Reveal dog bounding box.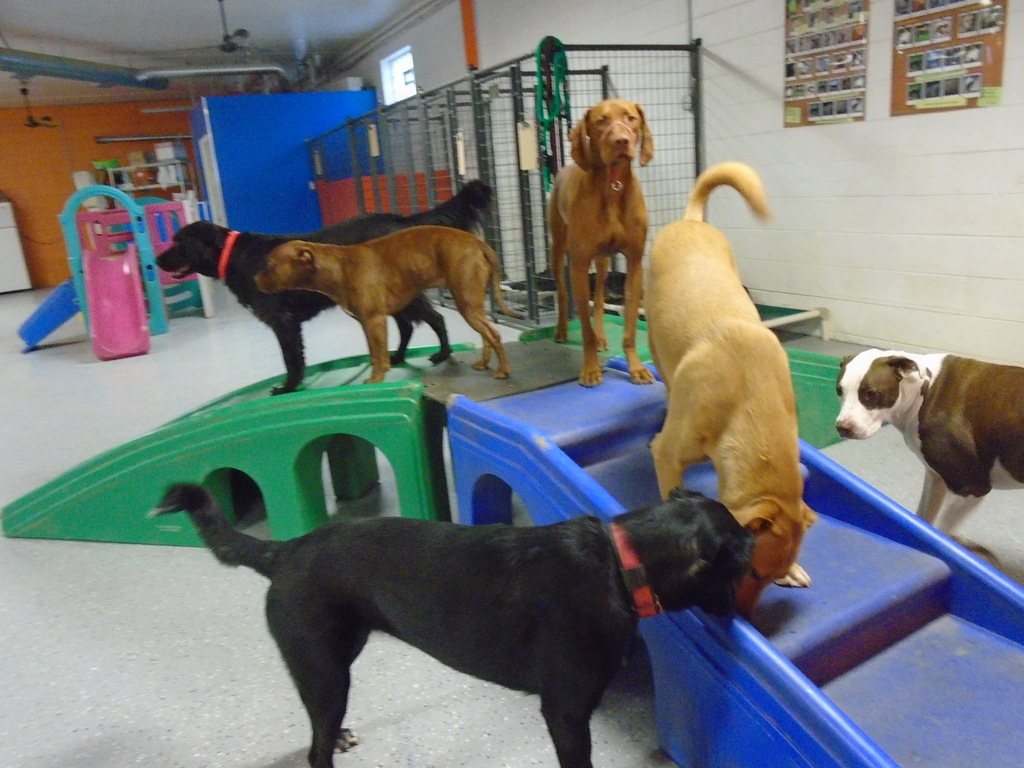
Revealed: [542,97,657,390].
